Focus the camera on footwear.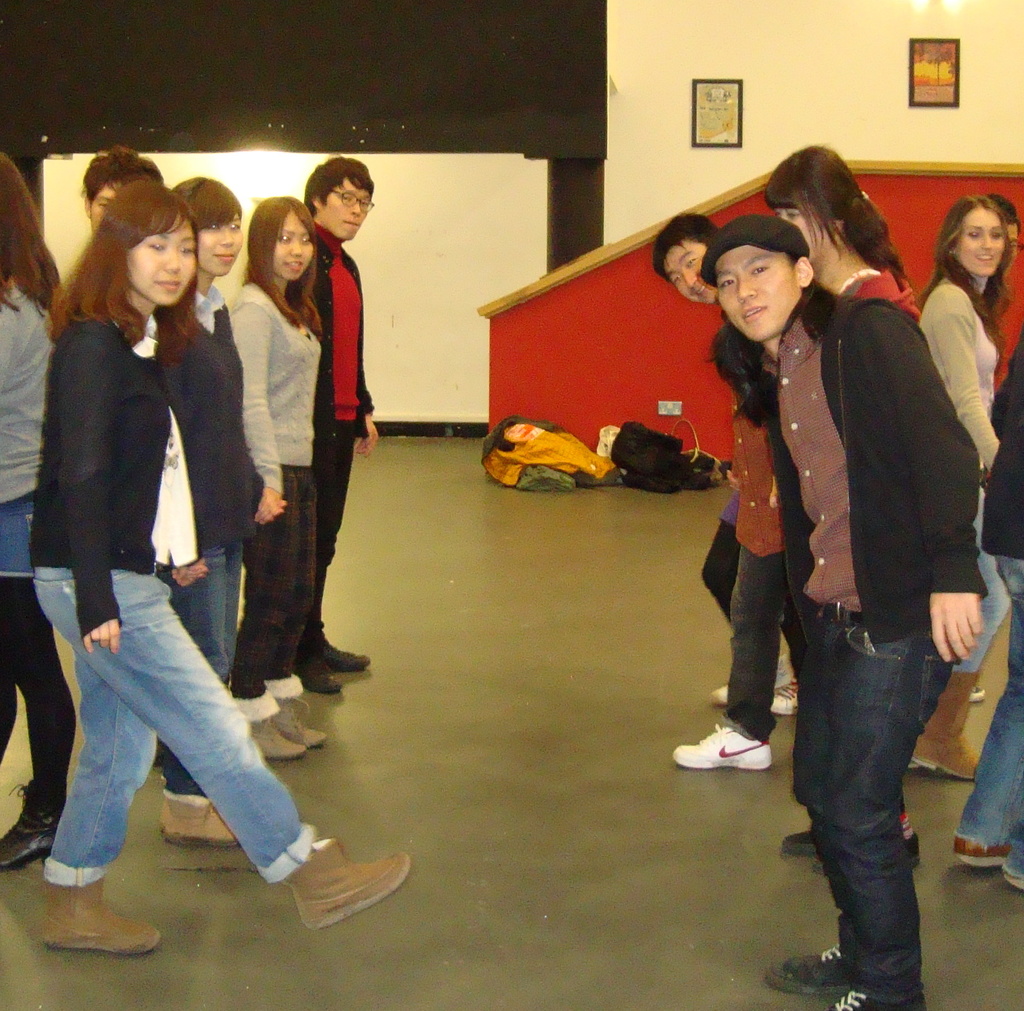
Focus region: <bbox>755, 935, 836, 1010</bbox>.
